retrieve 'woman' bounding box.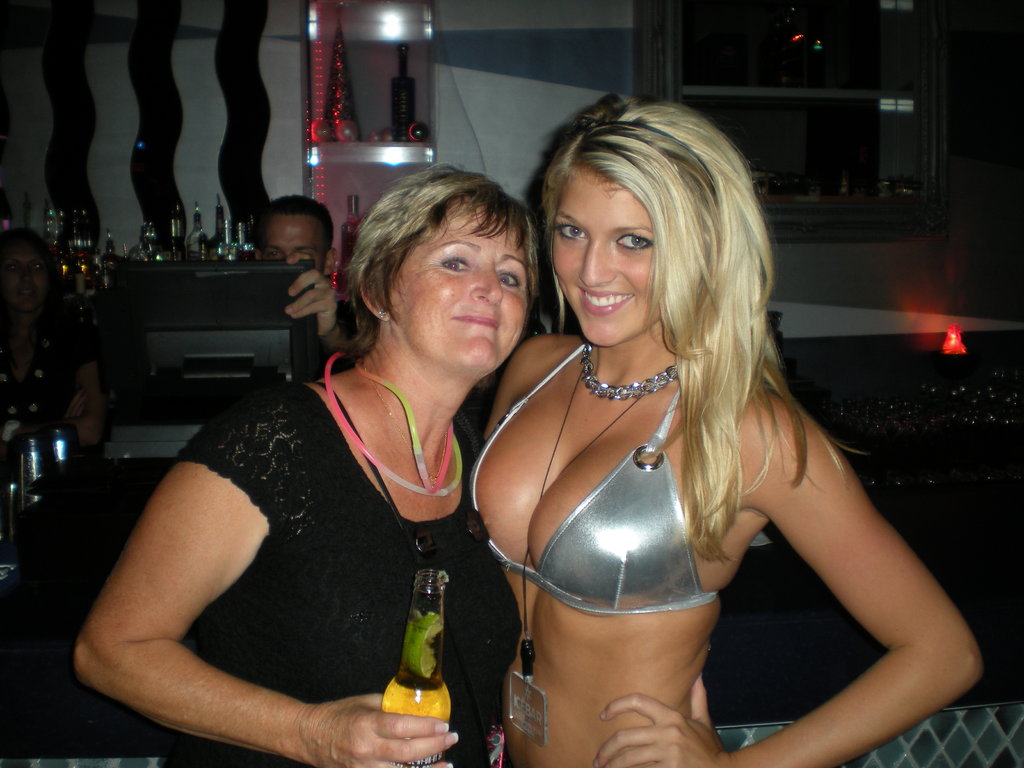
Bounding box: {"x1": 77, "y1": 162, "x2": 518, "y2": 767}.
